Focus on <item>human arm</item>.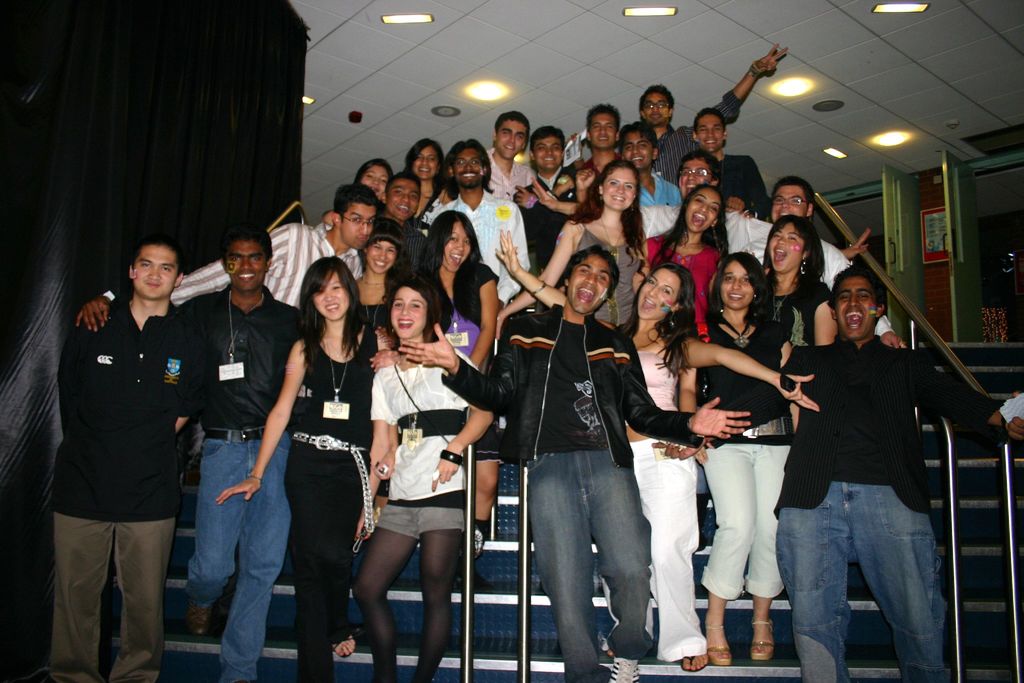
Focused at <region>67, 279, 129, 344</region>.
